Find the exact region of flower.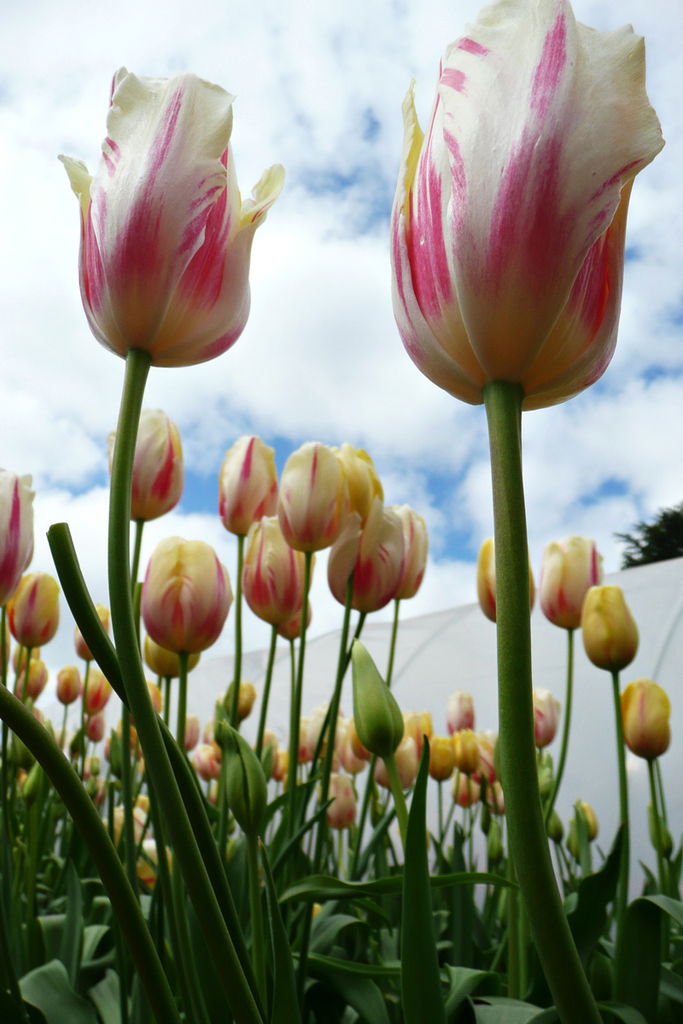
Exact region: (448,688,470,742).
